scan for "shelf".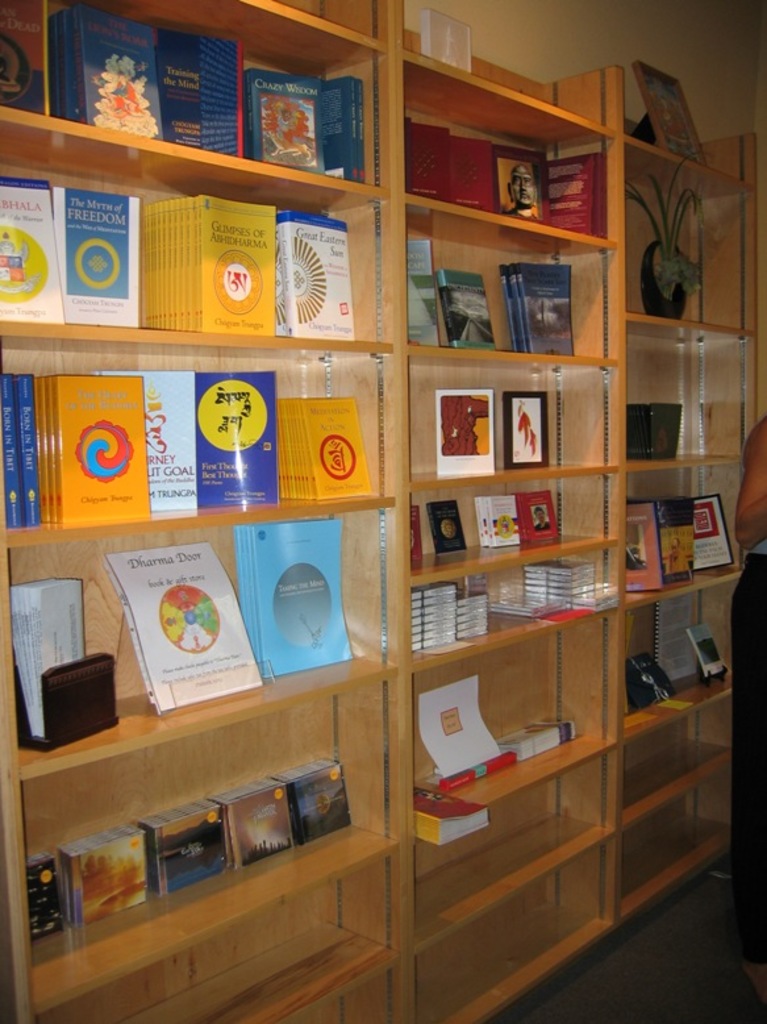
Scan result: [0,0,766,1023].
